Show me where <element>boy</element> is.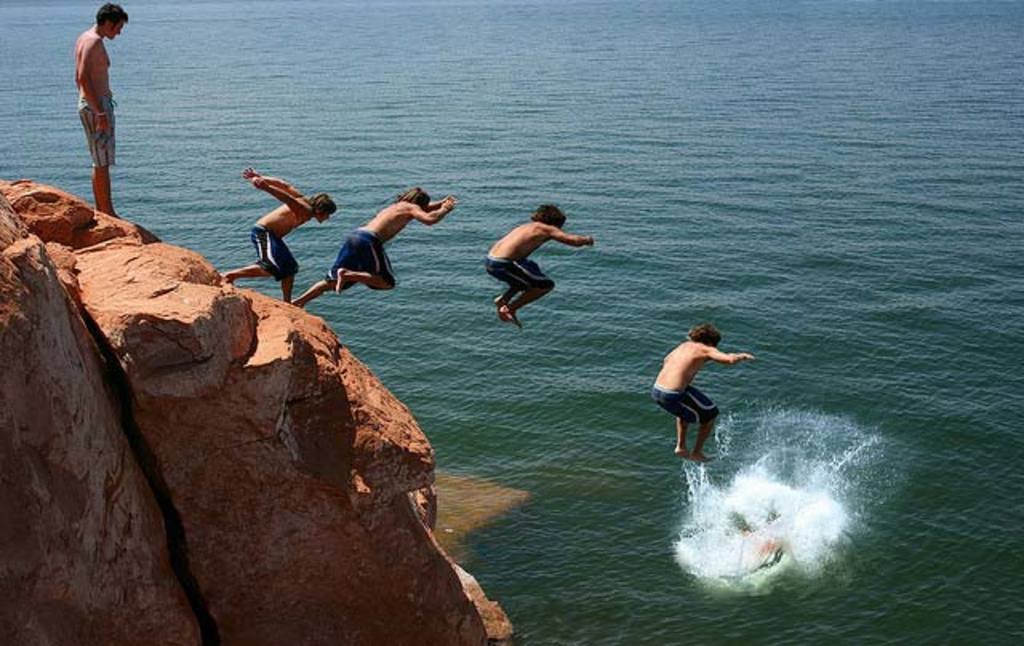
<element>boy</element> is at select_region(466, 195, 598, 342).
